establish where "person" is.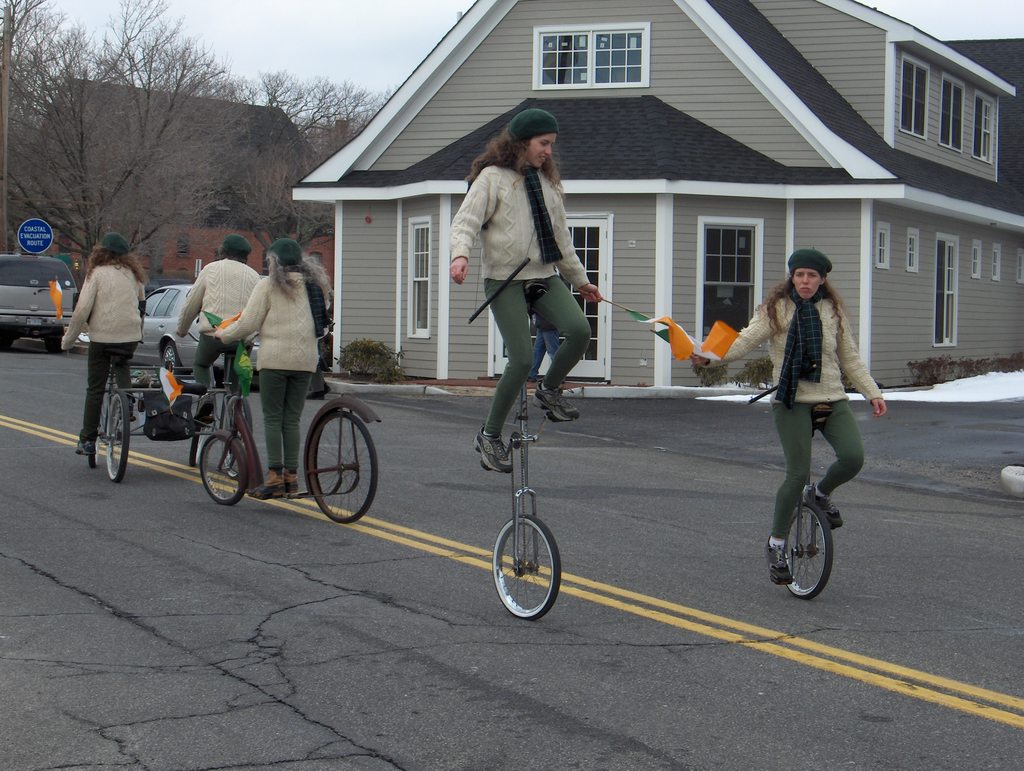
Established at (x1=214, y1=234, x2=337, y2=496).
